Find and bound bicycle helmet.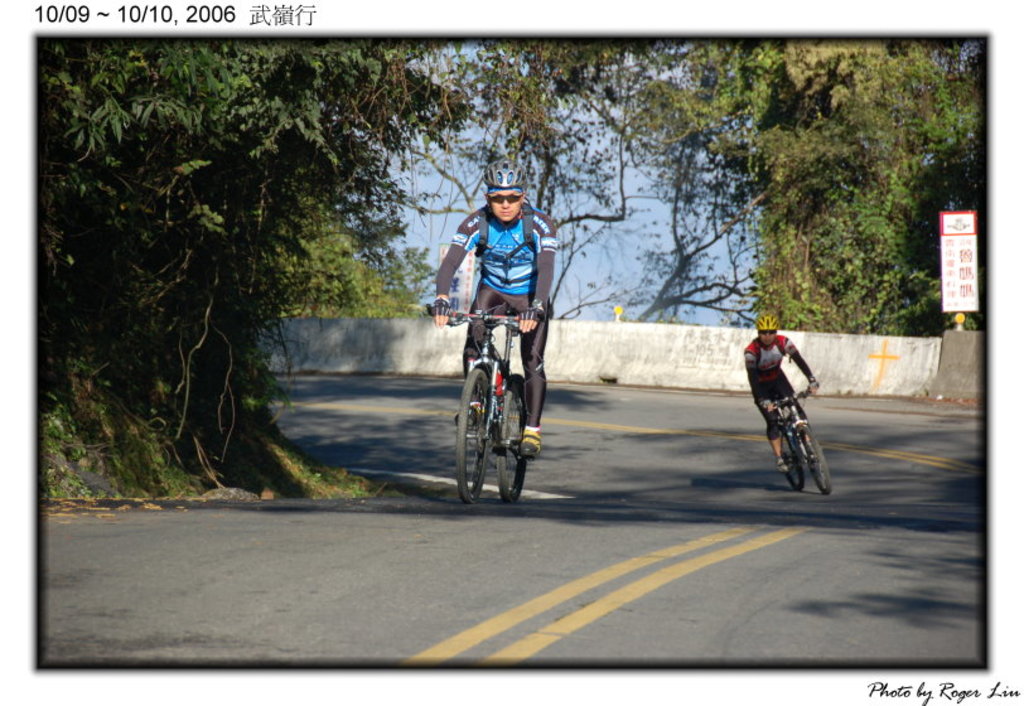
Bound: select_region(757, 308, 778, 338).
